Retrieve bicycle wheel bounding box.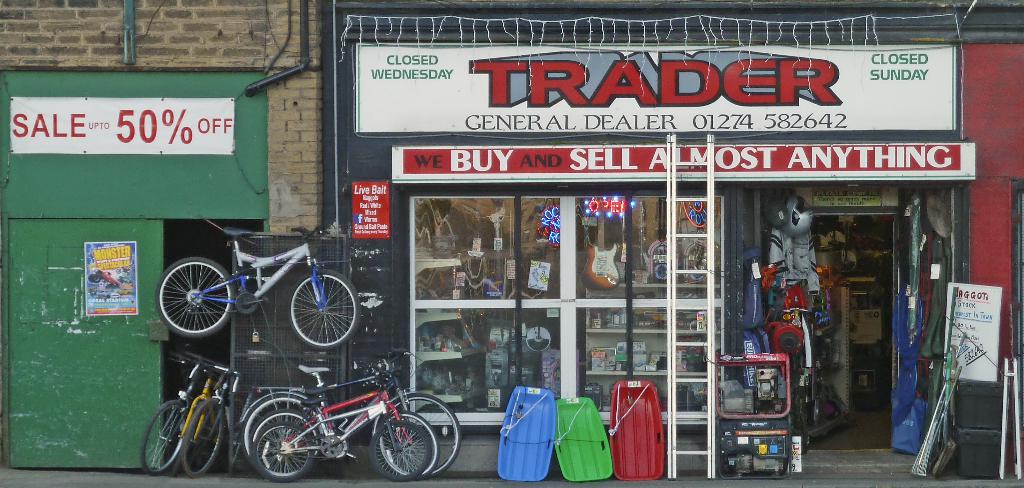
Bounding box: bbox=(390, 387, 463, 477).
